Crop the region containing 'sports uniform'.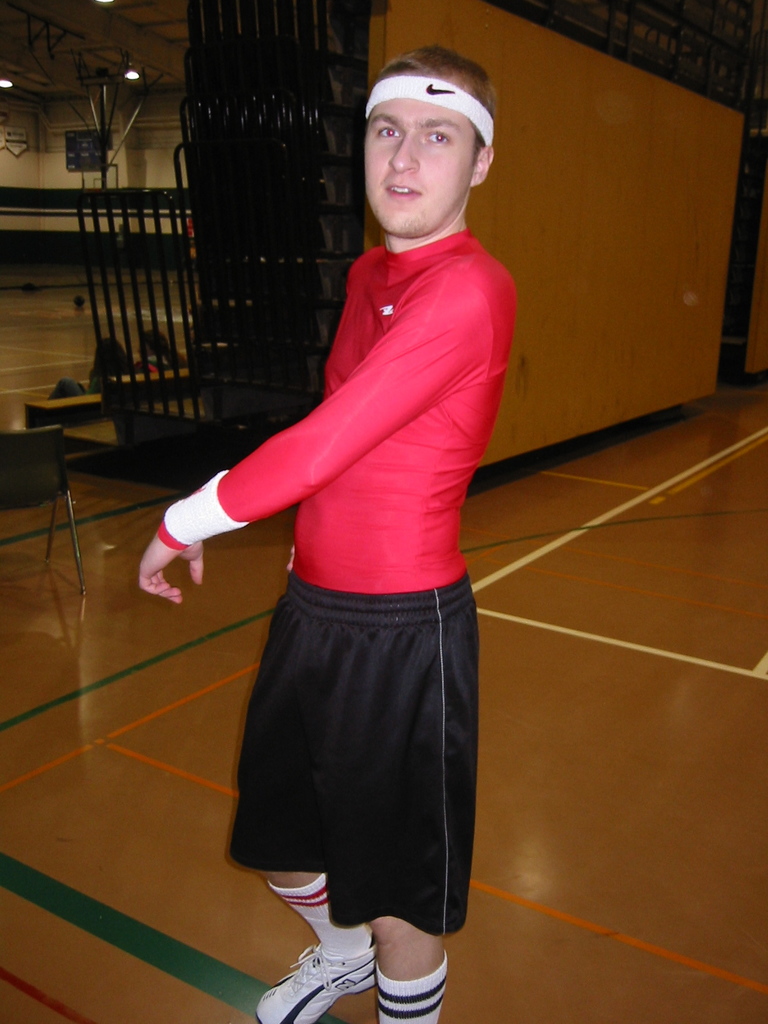
Crop region: l=162, t=76, r=520, b=1023.
